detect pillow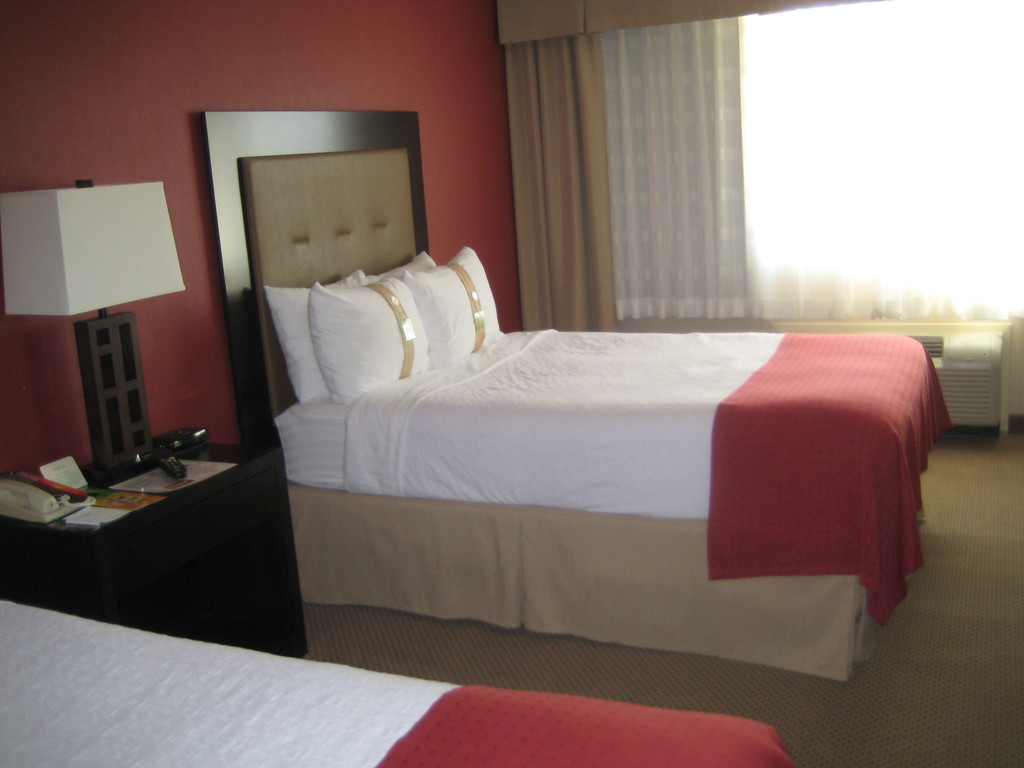
bbox(317, 275, 403, 406)
